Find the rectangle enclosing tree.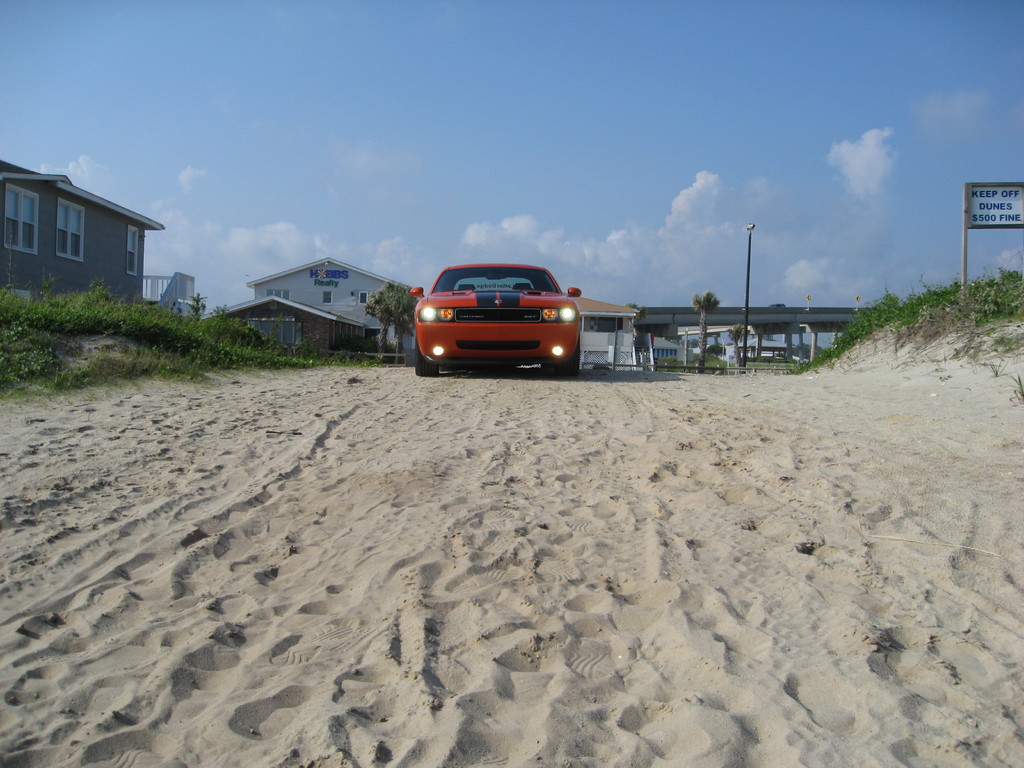
{"left": 367, "top": 278, "right": 415, "bottom": 374}.
